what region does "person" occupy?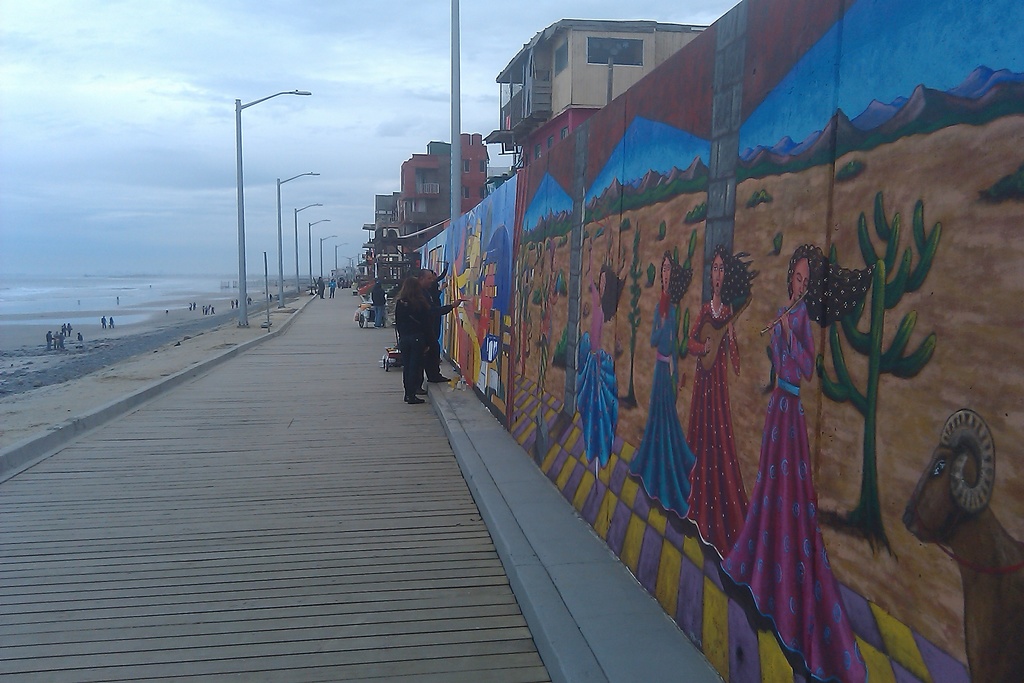
bbox=[369, 277, 389, 331].
